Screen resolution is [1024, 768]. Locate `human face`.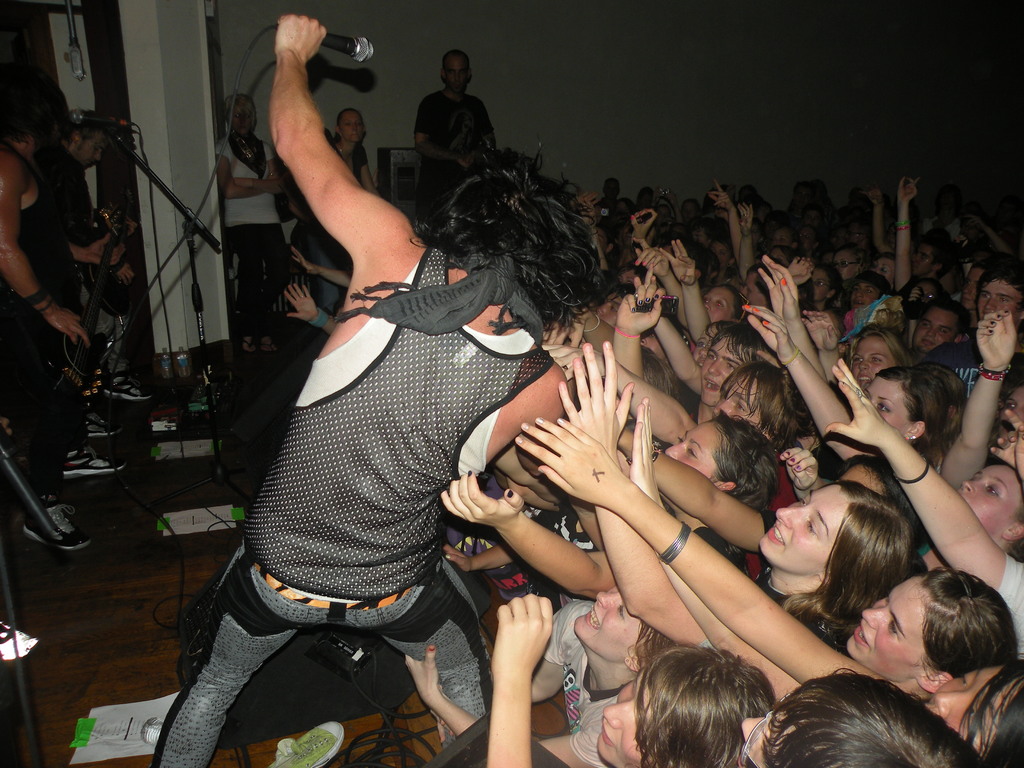
crop(851, 331, 897, 383).
